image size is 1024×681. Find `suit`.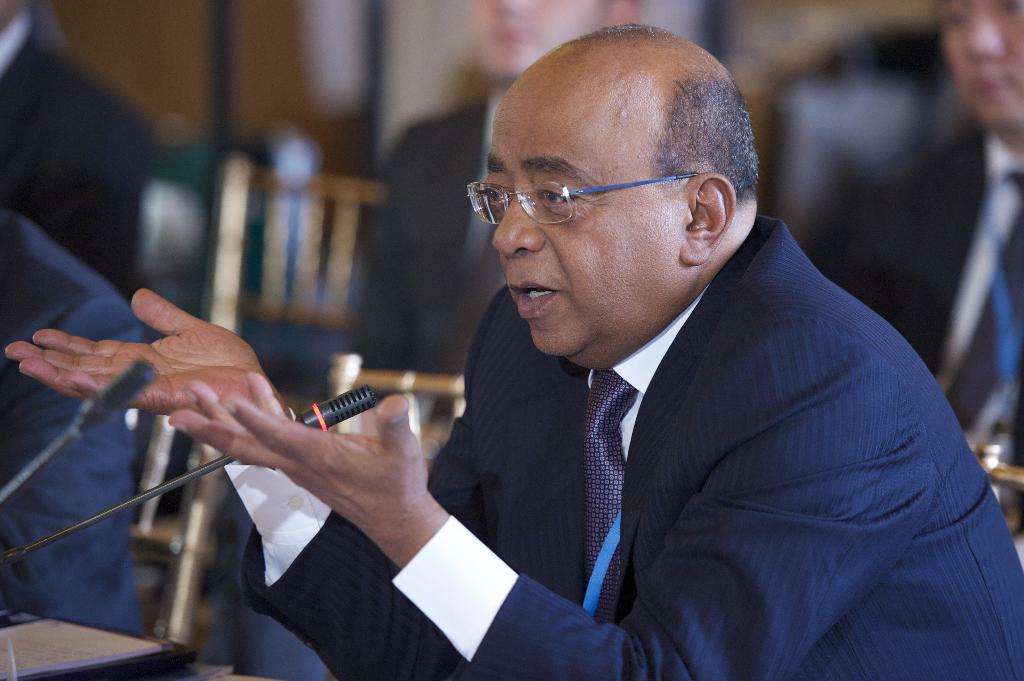
box=[0, 205, 147, 631].
